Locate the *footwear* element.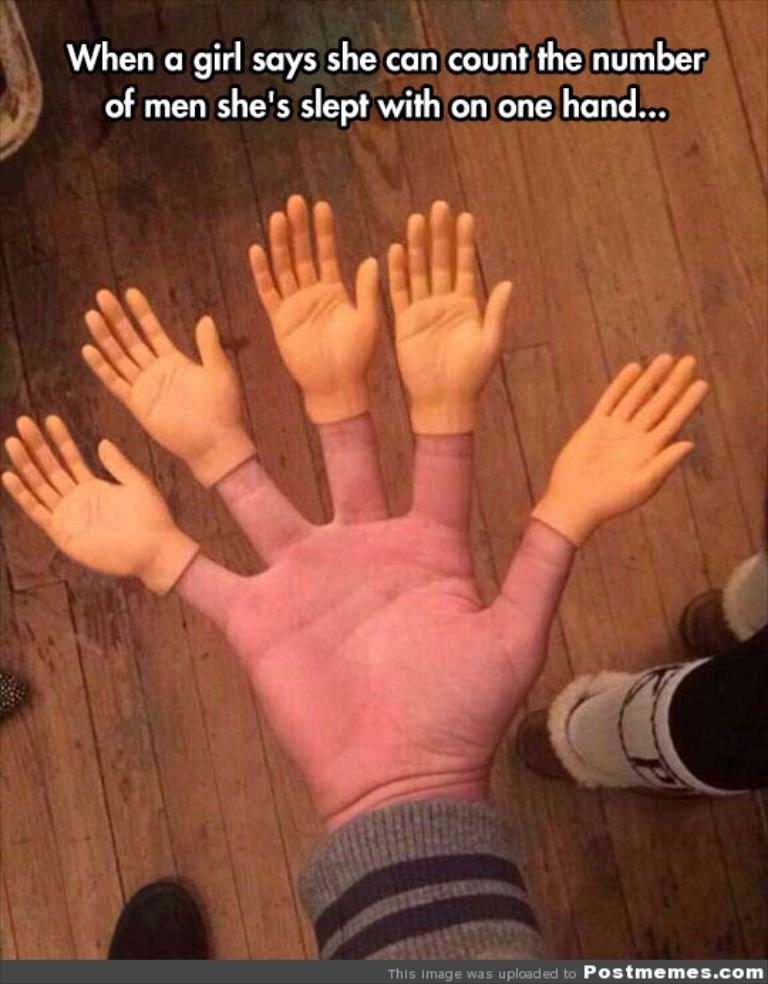
Element bbox: bbox(684, 556, 767, 657).
